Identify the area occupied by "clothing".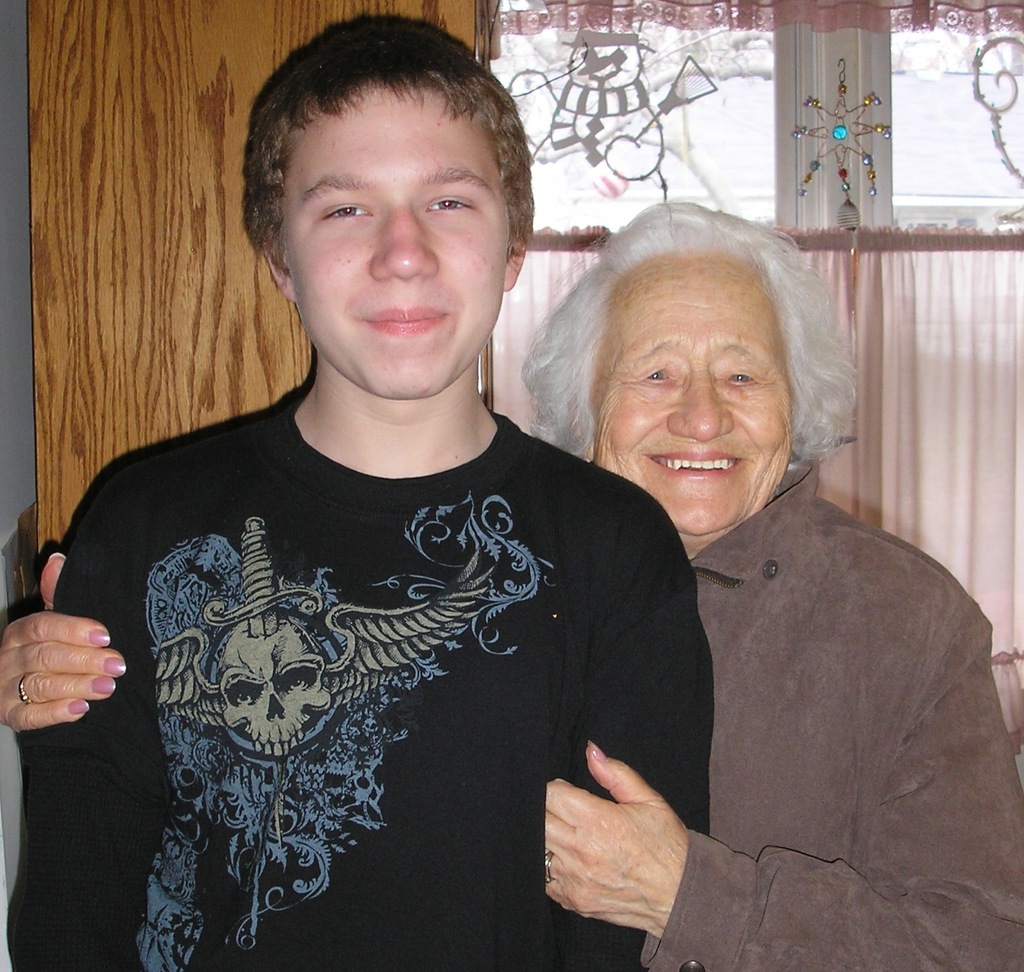
Area: 80,316,713,950.
